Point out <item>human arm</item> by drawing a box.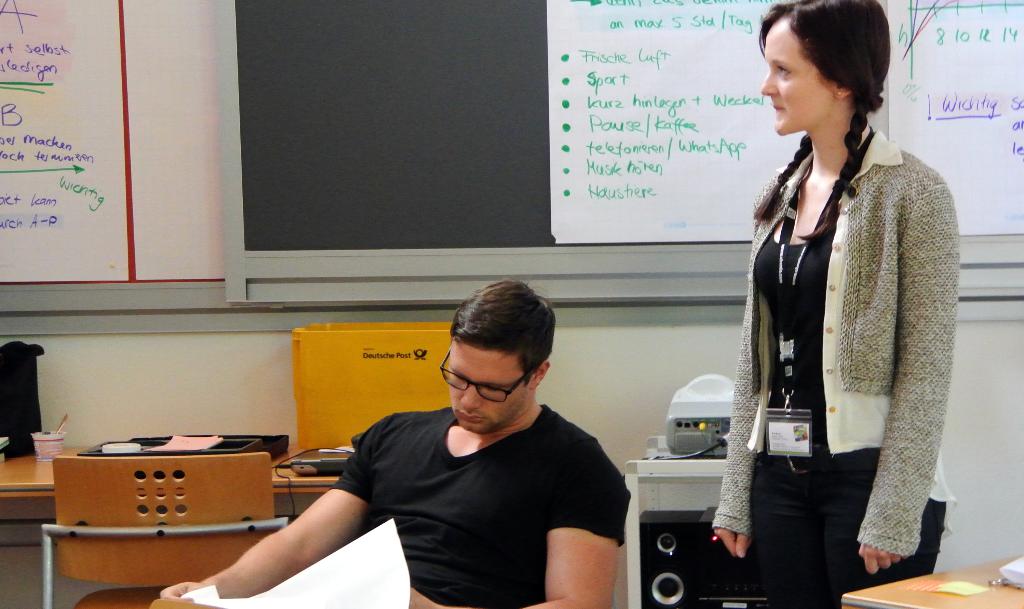
bbox=[857, 166, 961, 572].
